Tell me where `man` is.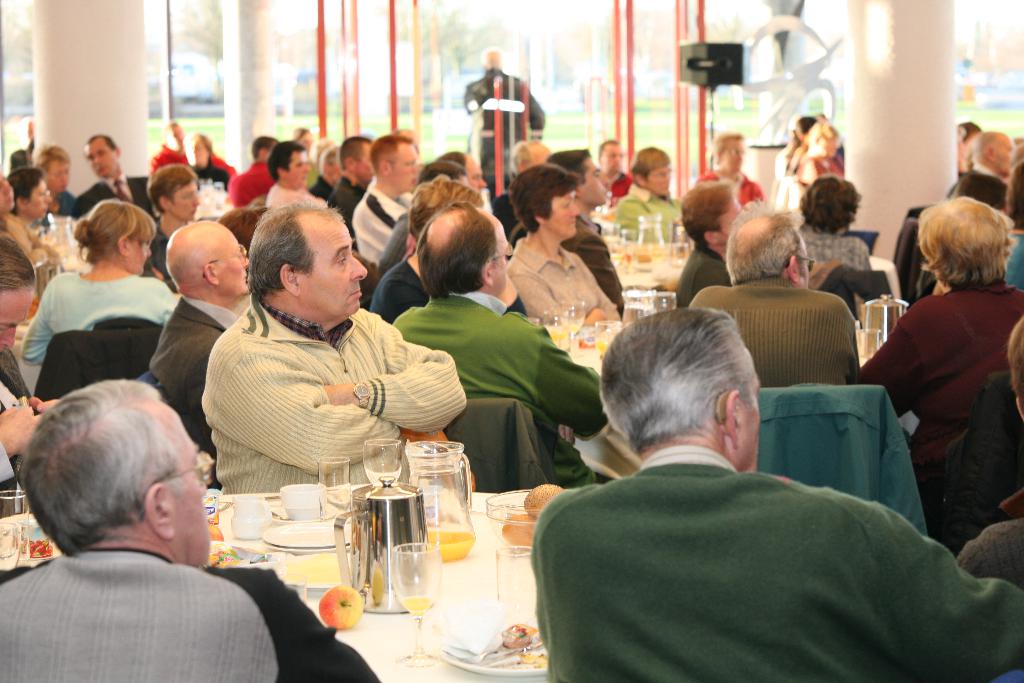
`man` is at <region>194, 195, 467, 509</region>.
